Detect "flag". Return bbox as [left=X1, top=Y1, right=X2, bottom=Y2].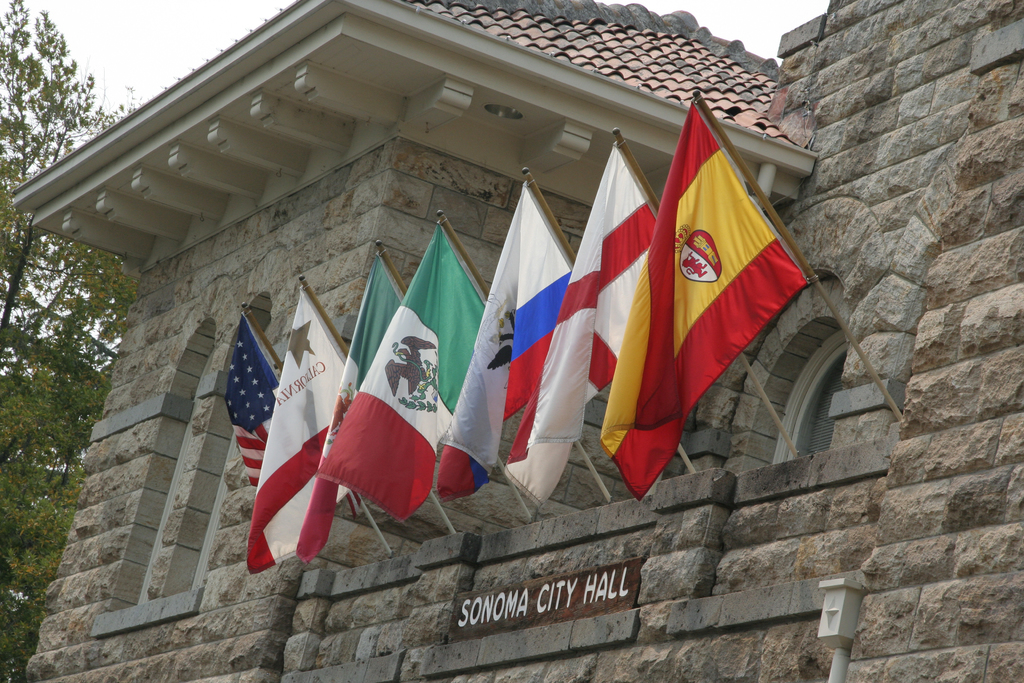
[left=316, top=214, right=481, bottom=519].
